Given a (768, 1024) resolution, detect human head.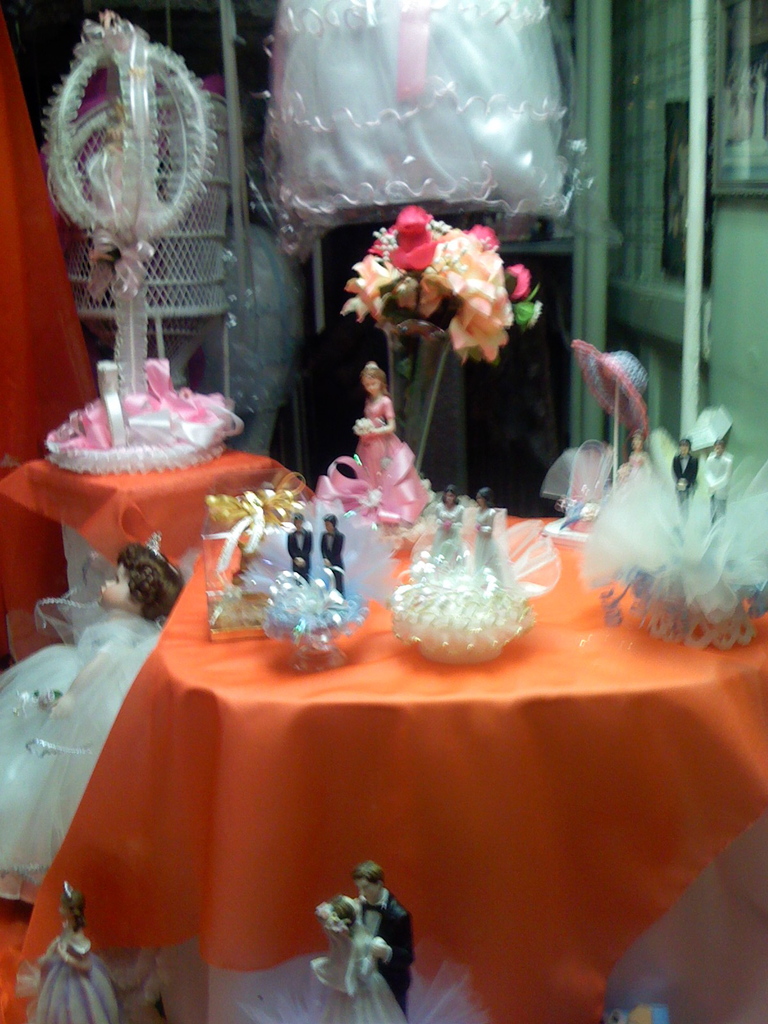
bbox=(442, 487, 457, 506).
